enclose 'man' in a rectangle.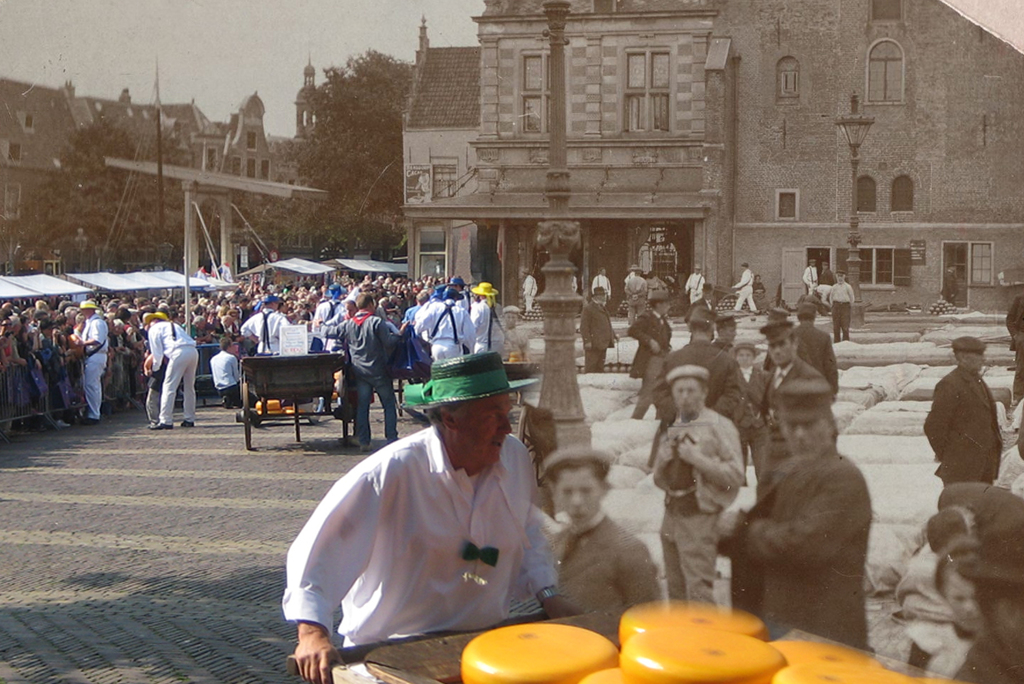
279/349/561/683.
